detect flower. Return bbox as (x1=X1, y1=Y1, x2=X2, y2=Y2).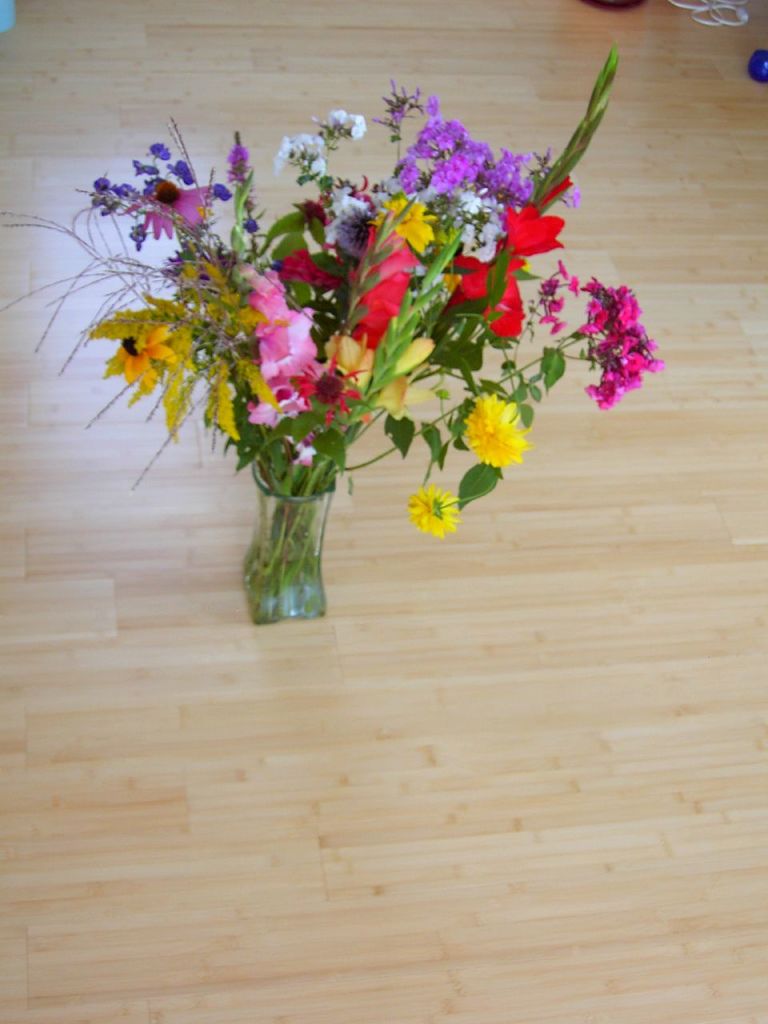
(x1=264, y1=131, x2=329, y2=174).
